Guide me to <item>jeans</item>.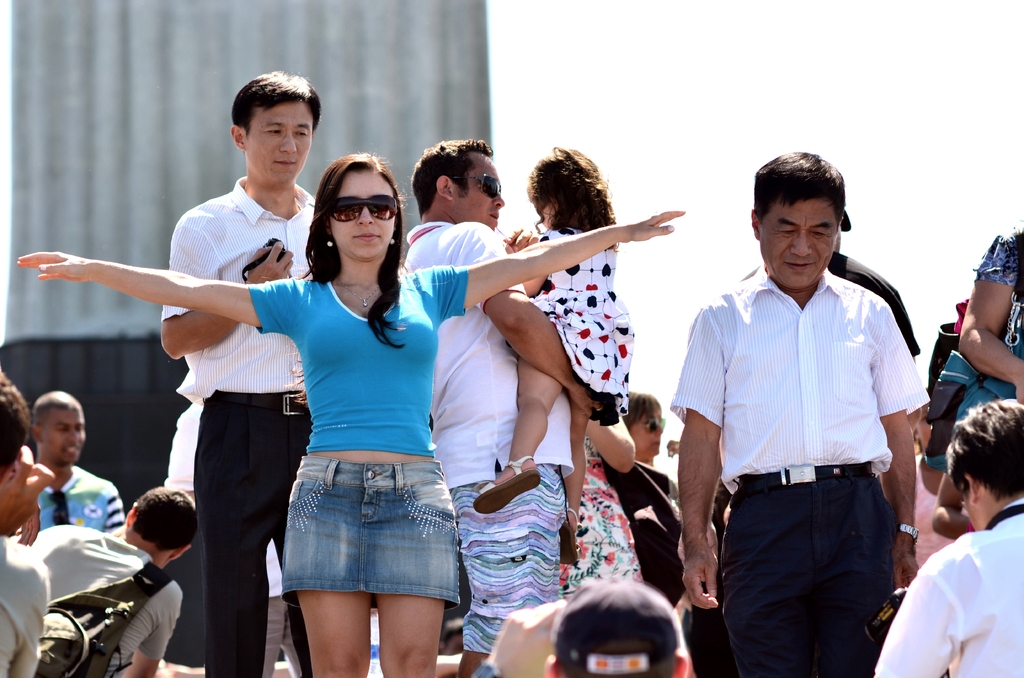
Guidance: detection(266, 600, 304, 667).
